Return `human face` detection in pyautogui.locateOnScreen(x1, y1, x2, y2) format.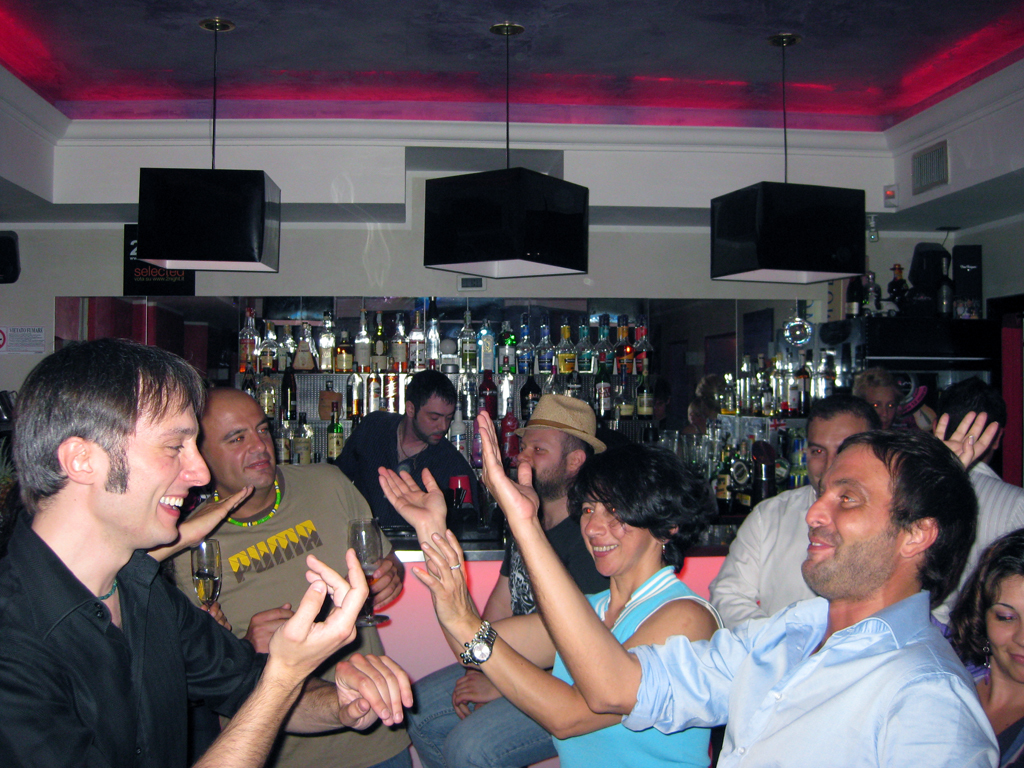
pyautogui.locateOnScreen(810, 414, 867, 490).
